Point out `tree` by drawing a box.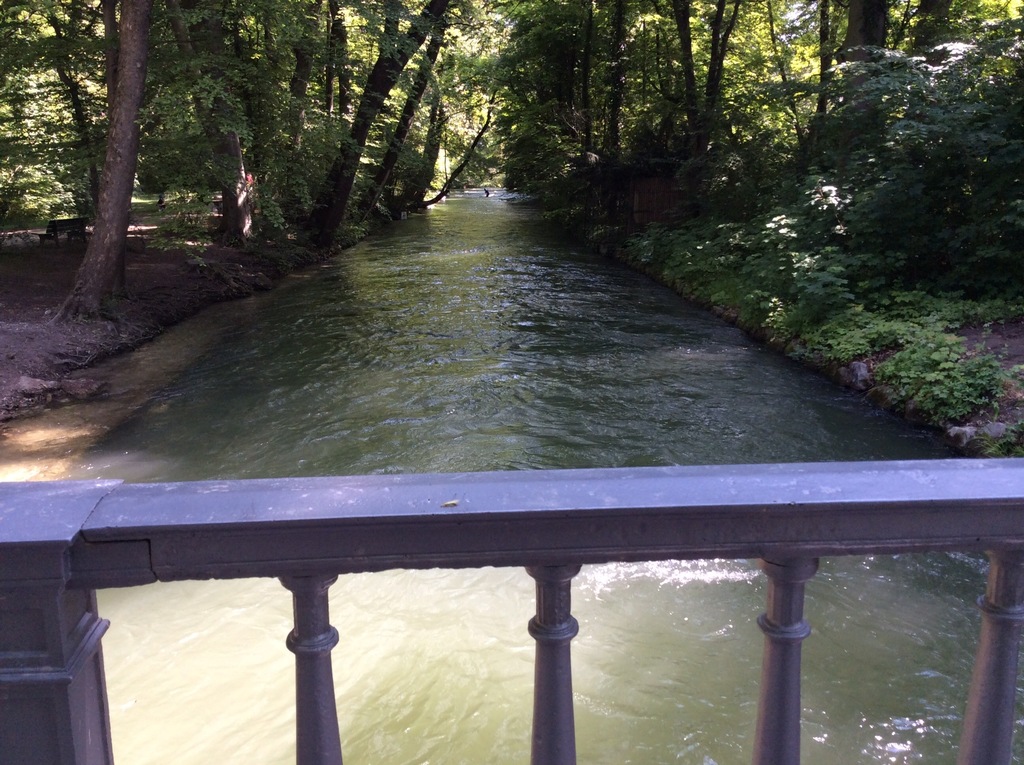
bbox=[248, 0, 516, 269].
